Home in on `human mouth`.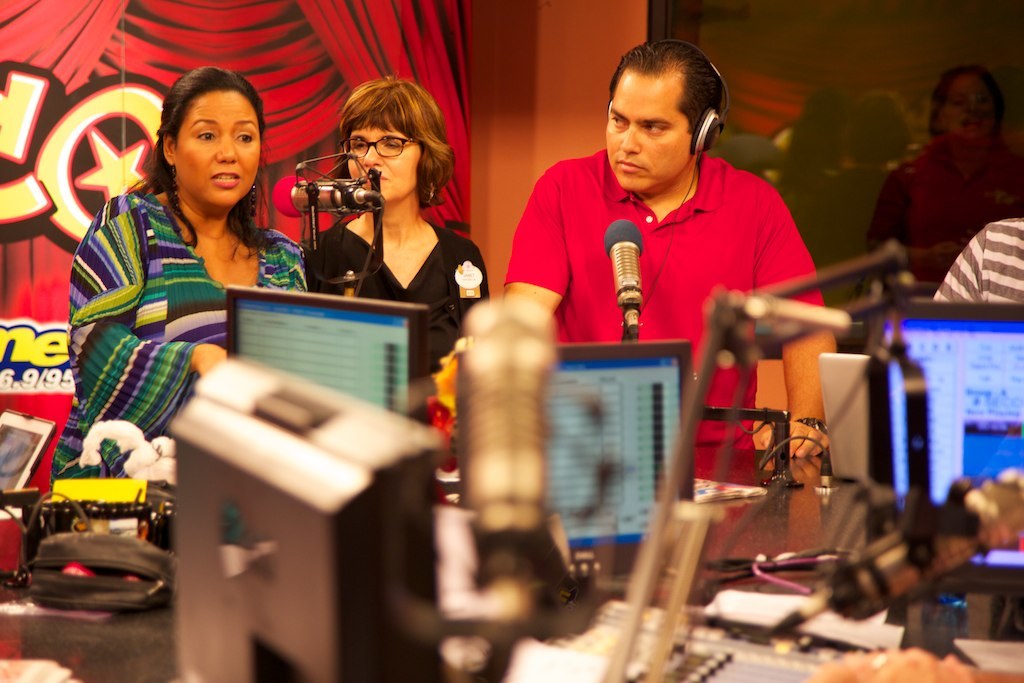
Homed in at (212,172,240,186).
